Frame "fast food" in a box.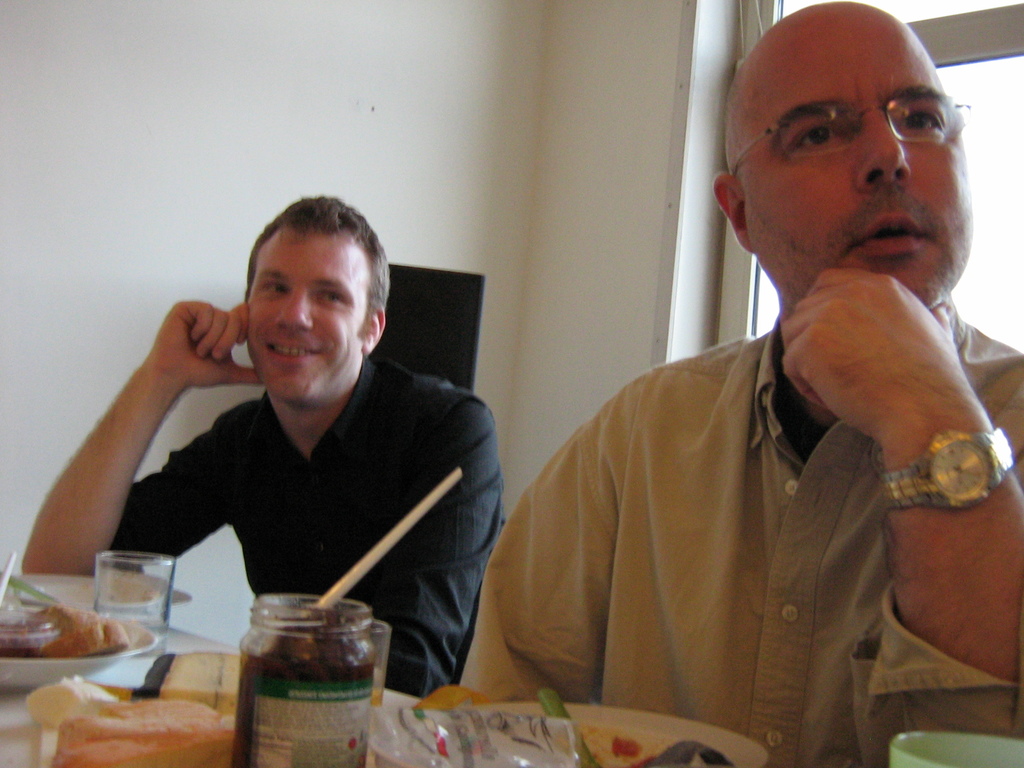
x1=132, y1=647, x2=248, y2=709.
